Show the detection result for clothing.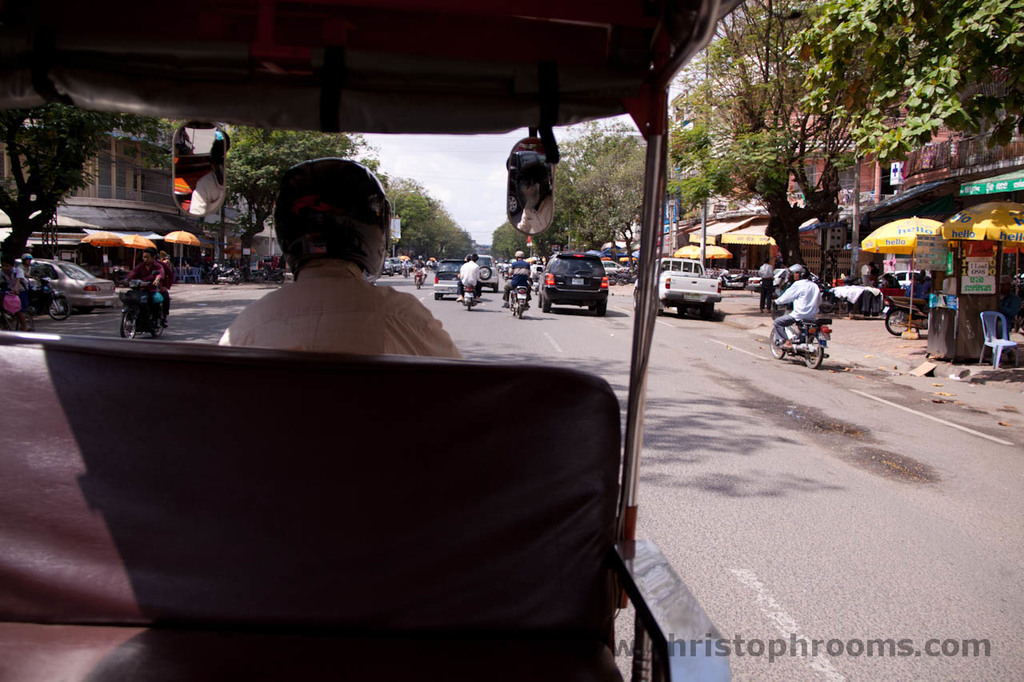
x1=220 y1=237 x2=454 y2=359.
